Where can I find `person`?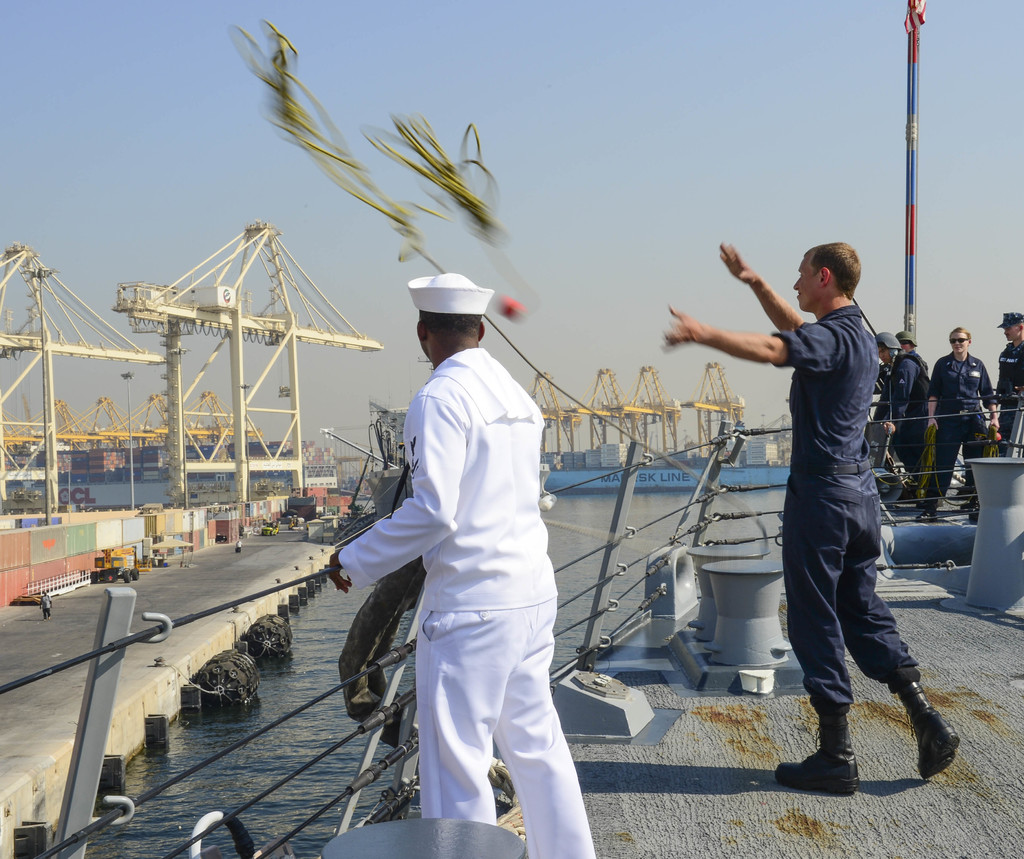
You can find it at [911,321,1004,556].
